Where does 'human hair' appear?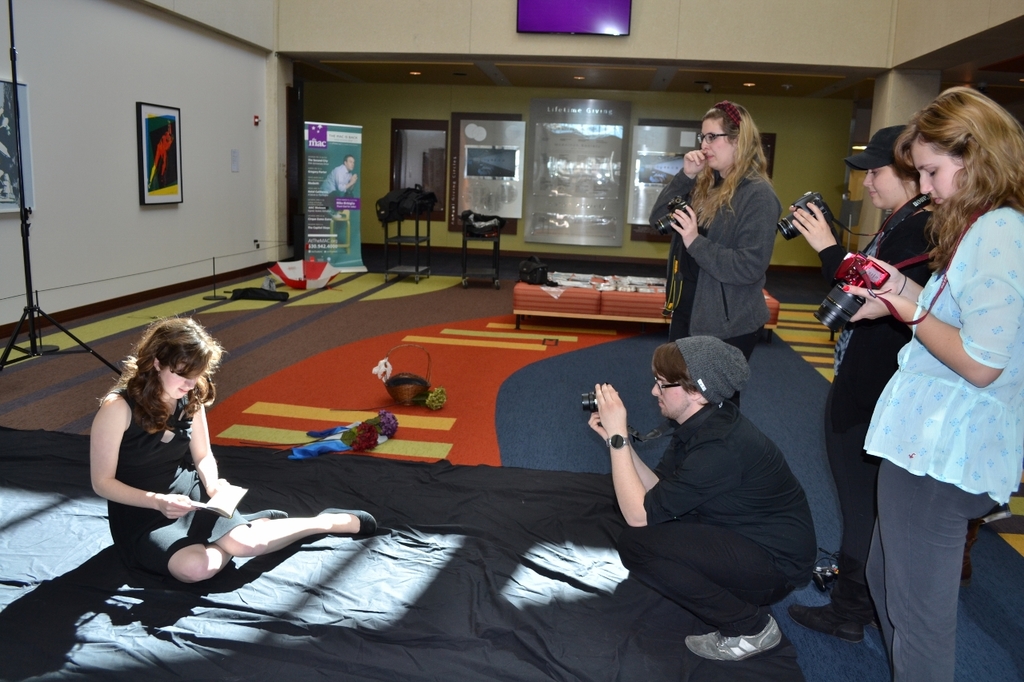
Appears at (94,325,221,461).
